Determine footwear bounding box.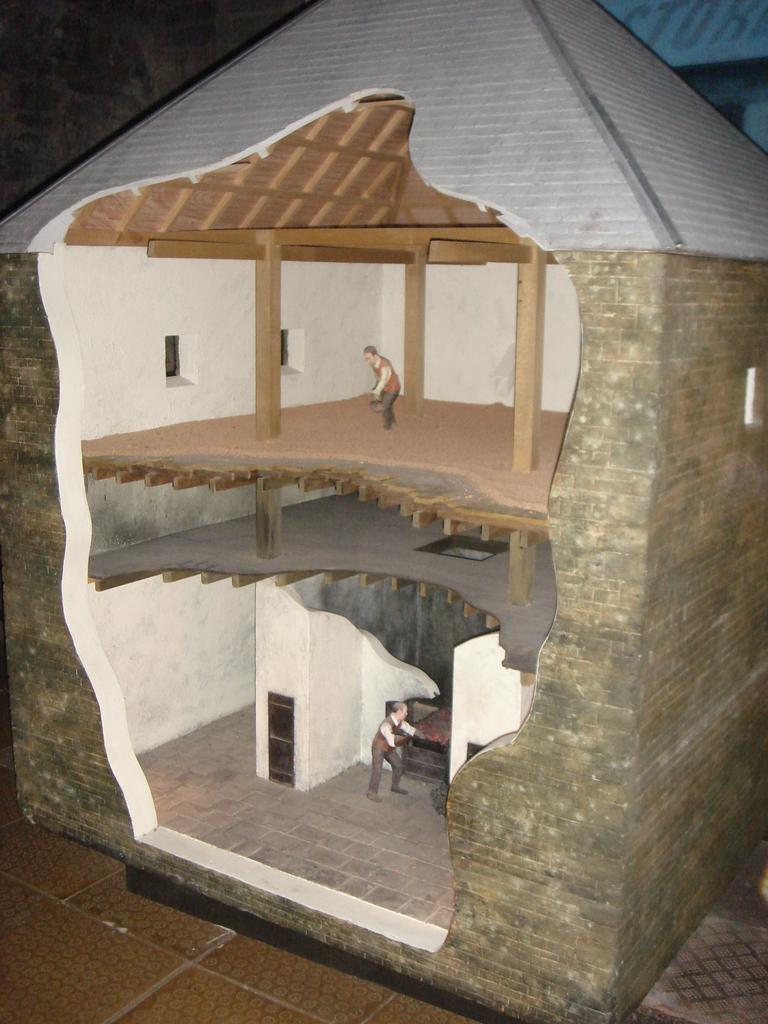
Determined: x1=392, y1=788, x2=420, y2=797.
